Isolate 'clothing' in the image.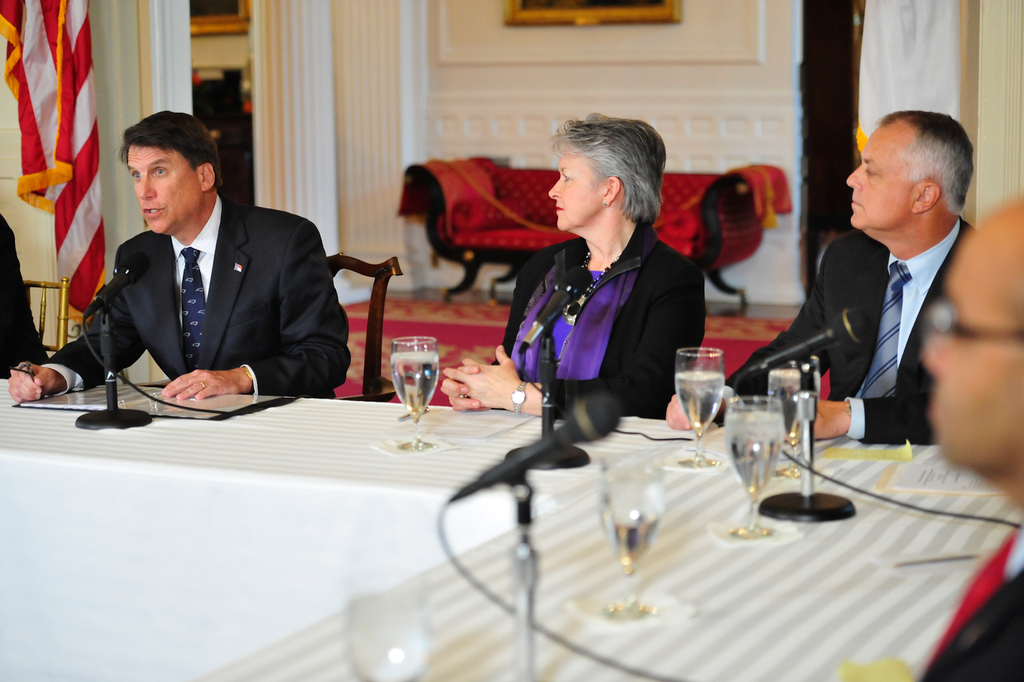
Isolated region: (717, 207, 978, 454).
